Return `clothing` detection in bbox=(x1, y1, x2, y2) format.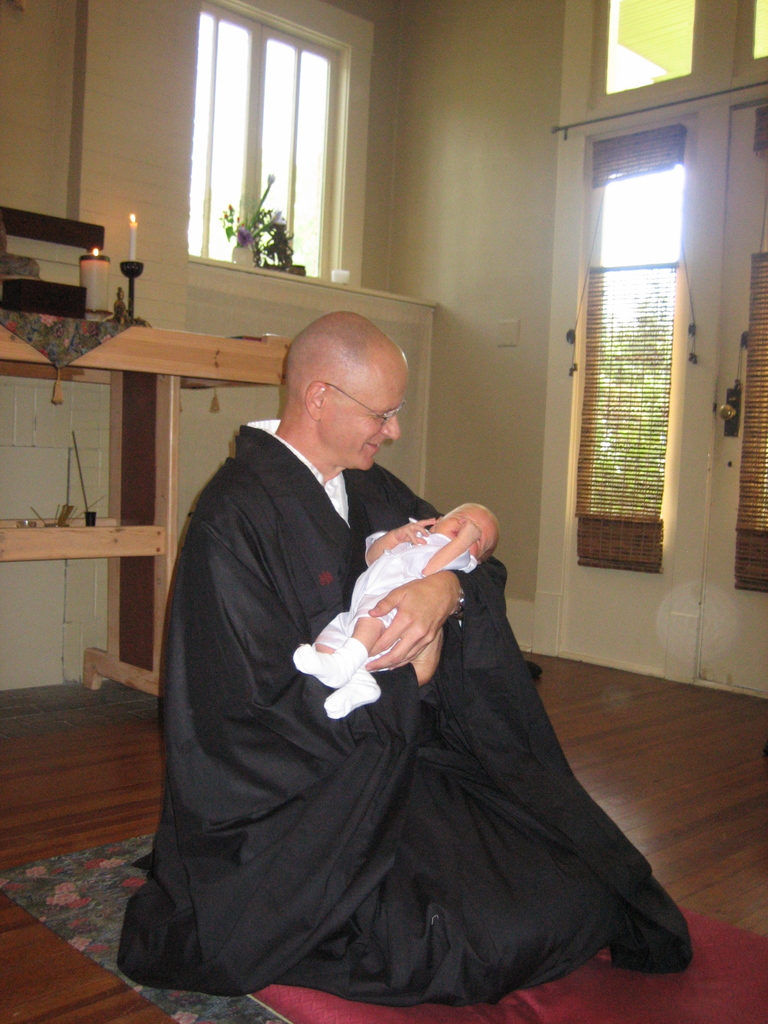
bbox=(150, 442, 659, 1018).
